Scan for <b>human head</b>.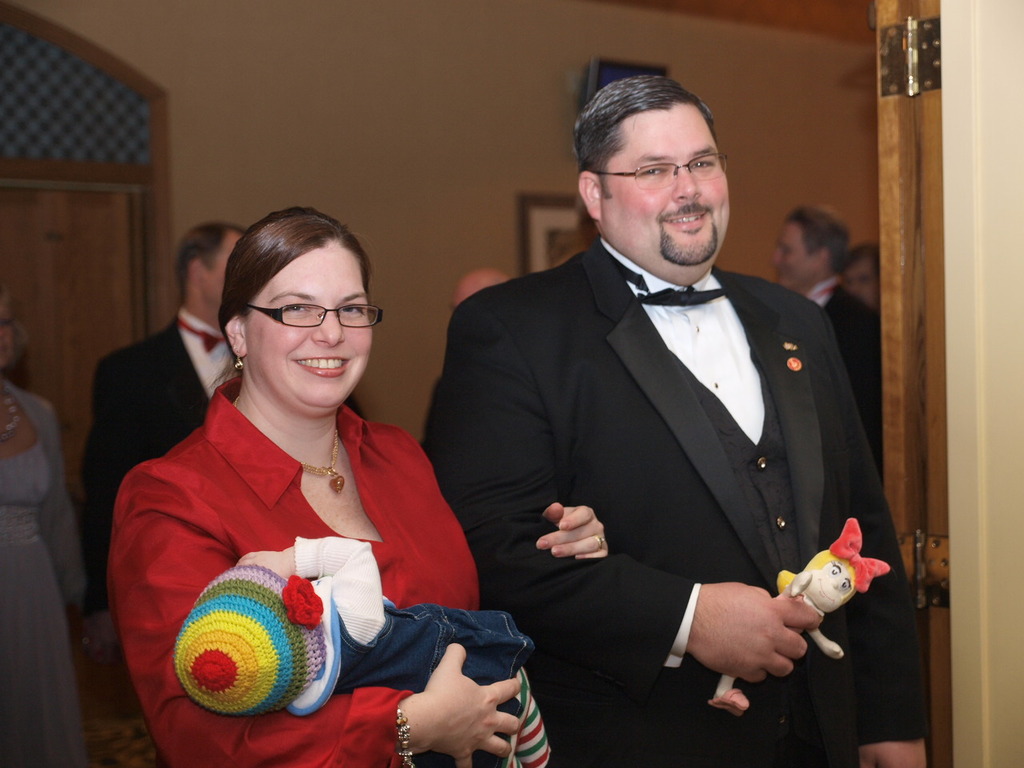
Scan result: bbox=(173, 217, 243, 309).
